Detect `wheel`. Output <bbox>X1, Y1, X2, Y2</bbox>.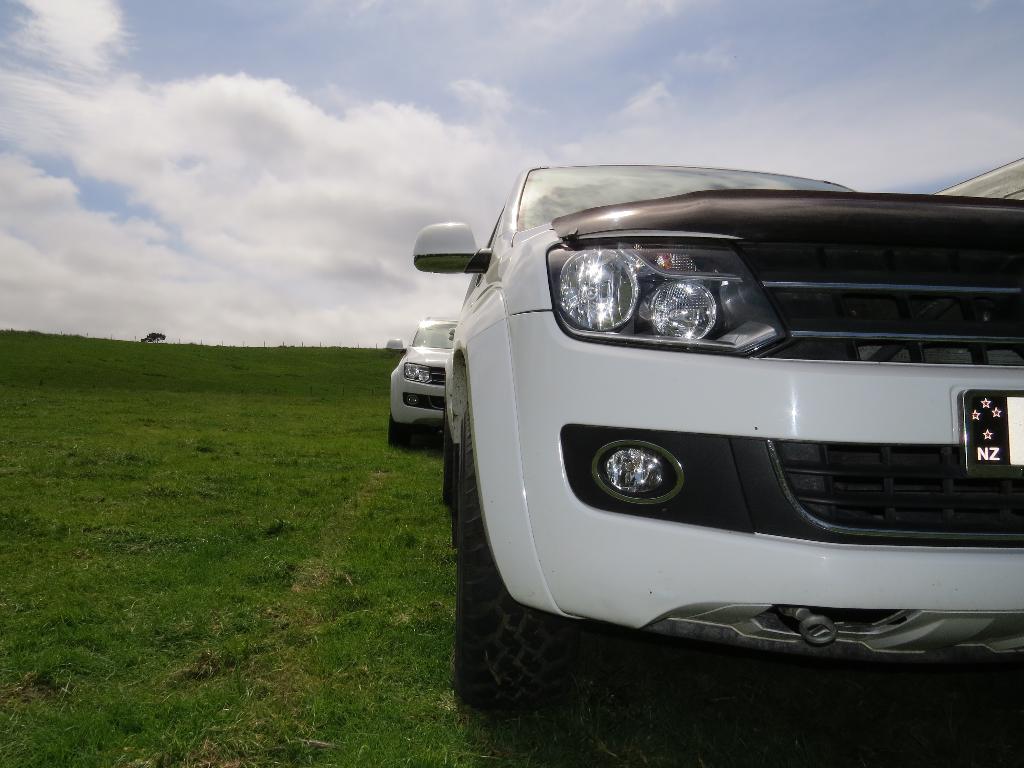
<bbox>387, 413, 408, 447</bbox>.
